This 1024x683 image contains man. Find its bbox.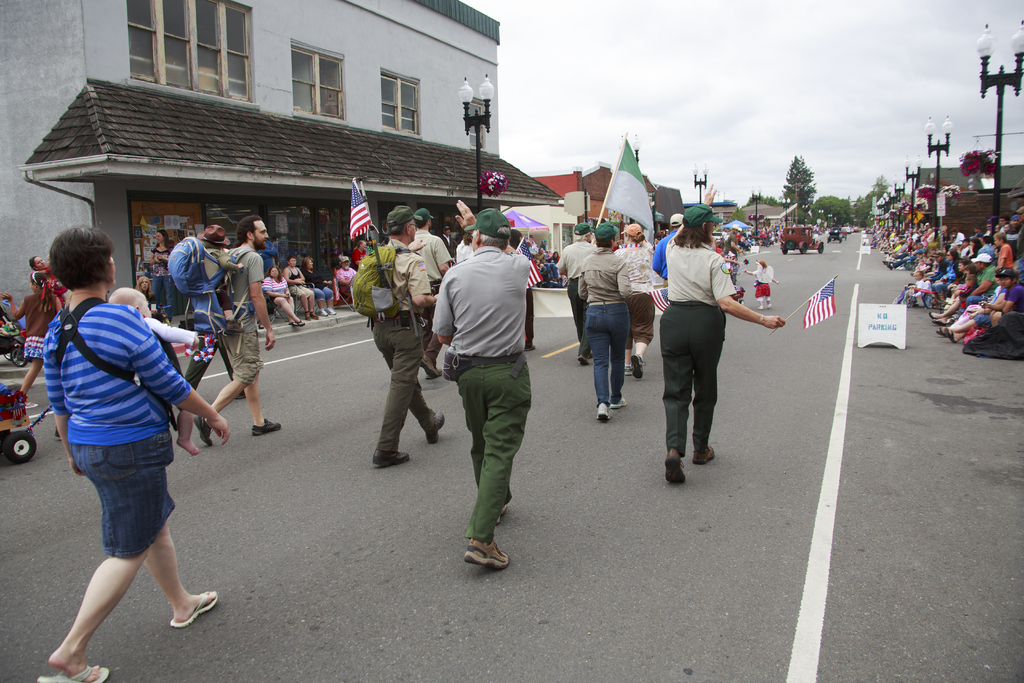
crop(556, 220, 596, 363).
